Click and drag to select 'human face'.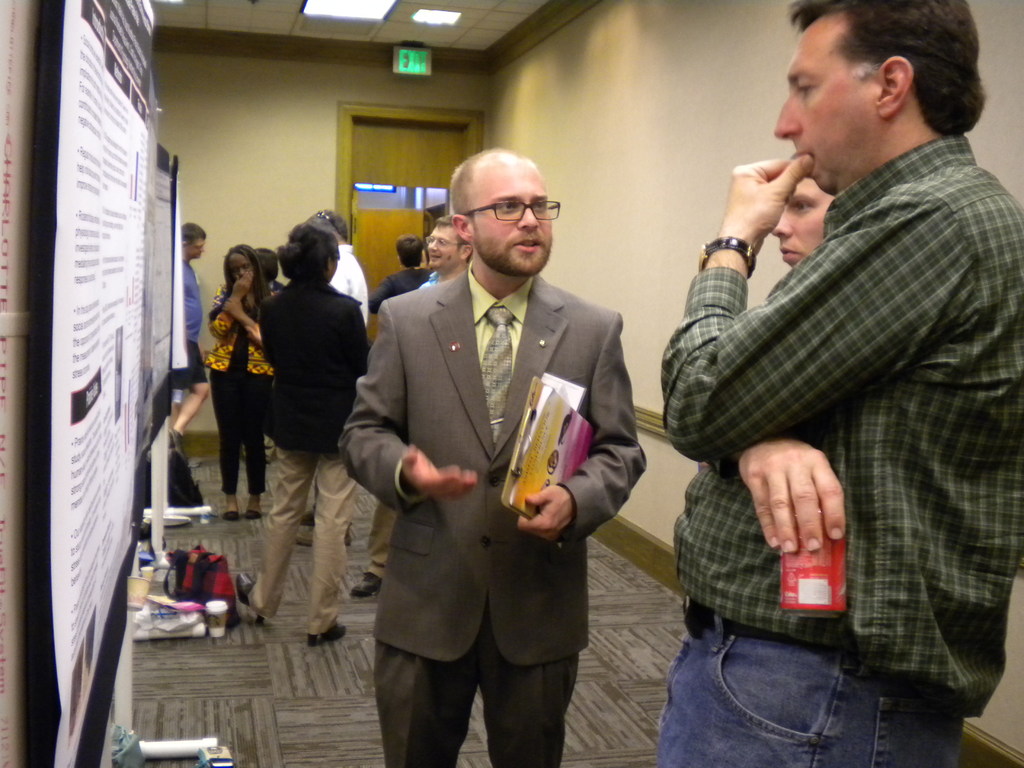
Selection: {"x1": 185, "y1": 230, "x2": 202, "y2": 252}.
